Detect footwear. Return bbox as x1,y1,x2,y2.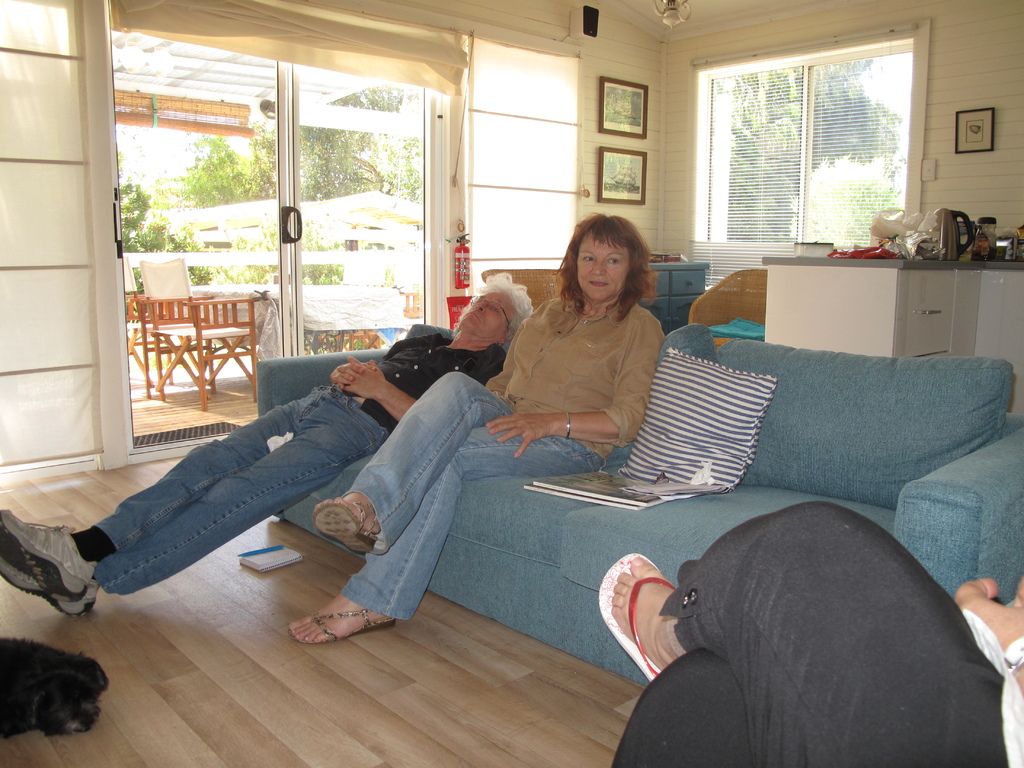
1,511,102,597.
